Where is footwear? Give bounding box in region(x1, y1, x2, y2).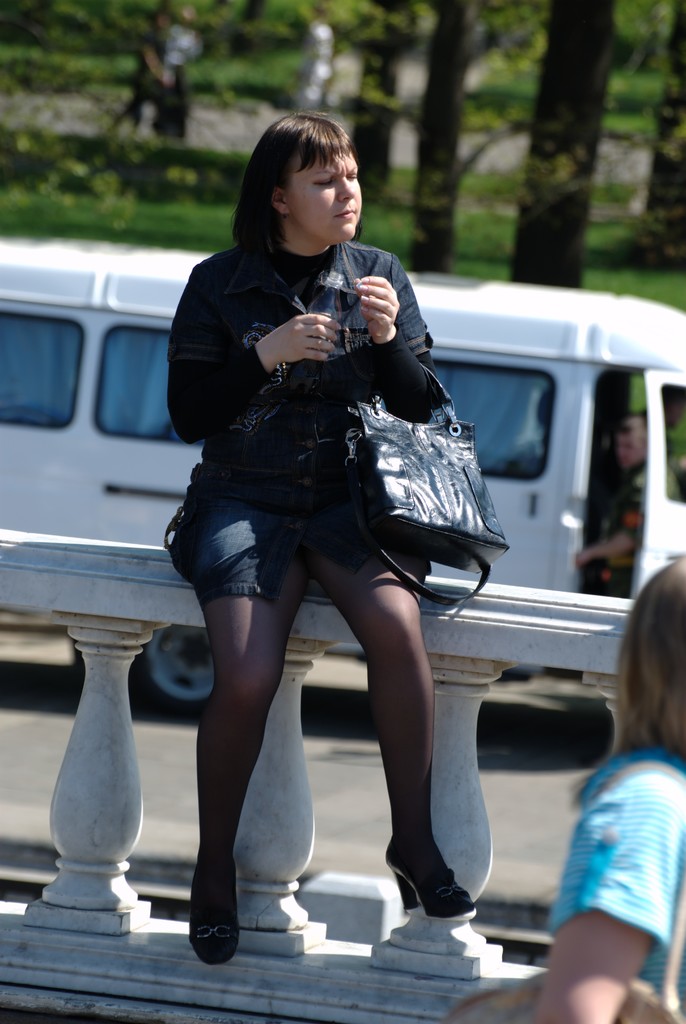
region(181, 860, 235, 973).
